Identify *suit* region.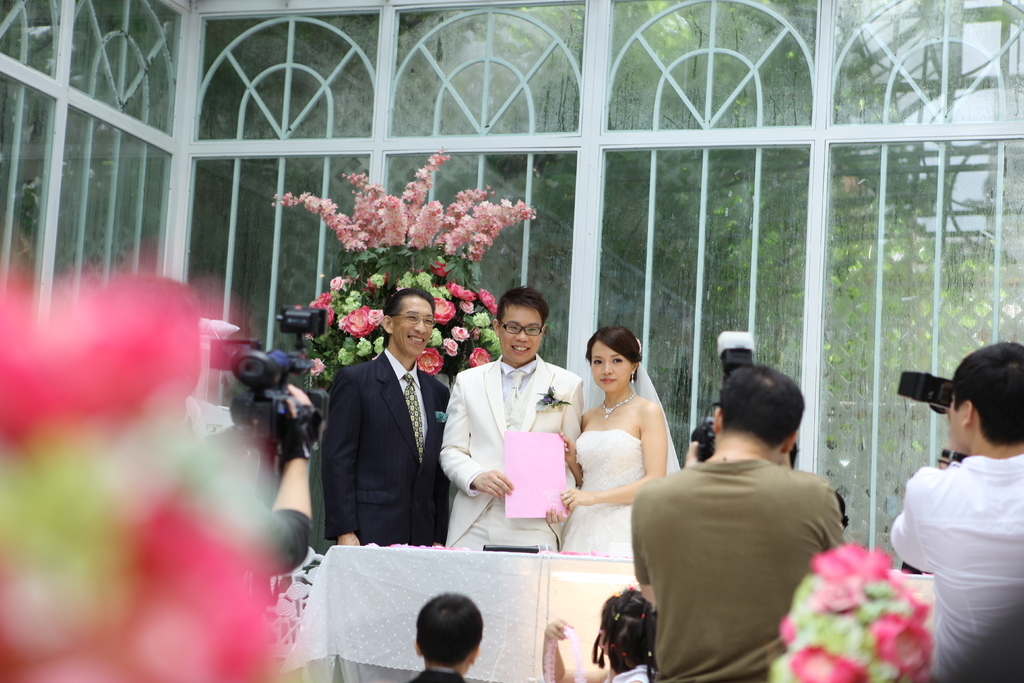
Region: (left=449, top=314, right=584, bottom=577).
